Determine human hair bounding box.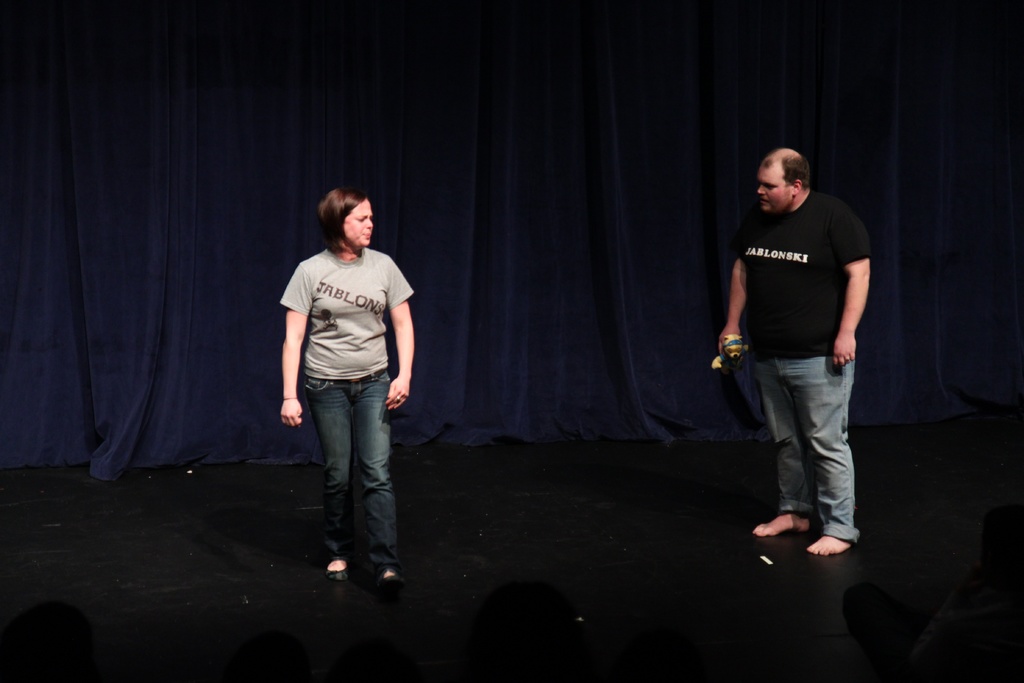
Determined: pyautogui.locateOnScreen(764, 148, 813, 190).
